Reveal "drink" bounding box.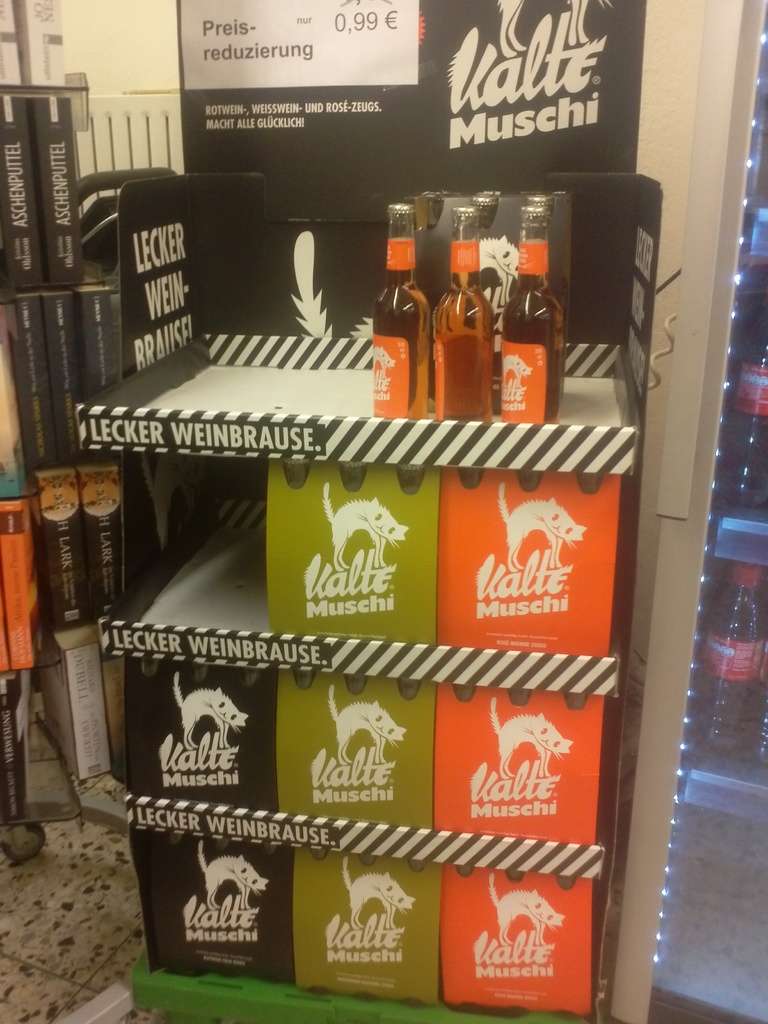
Revealed: bbox=[719, 312, 767, 499].
